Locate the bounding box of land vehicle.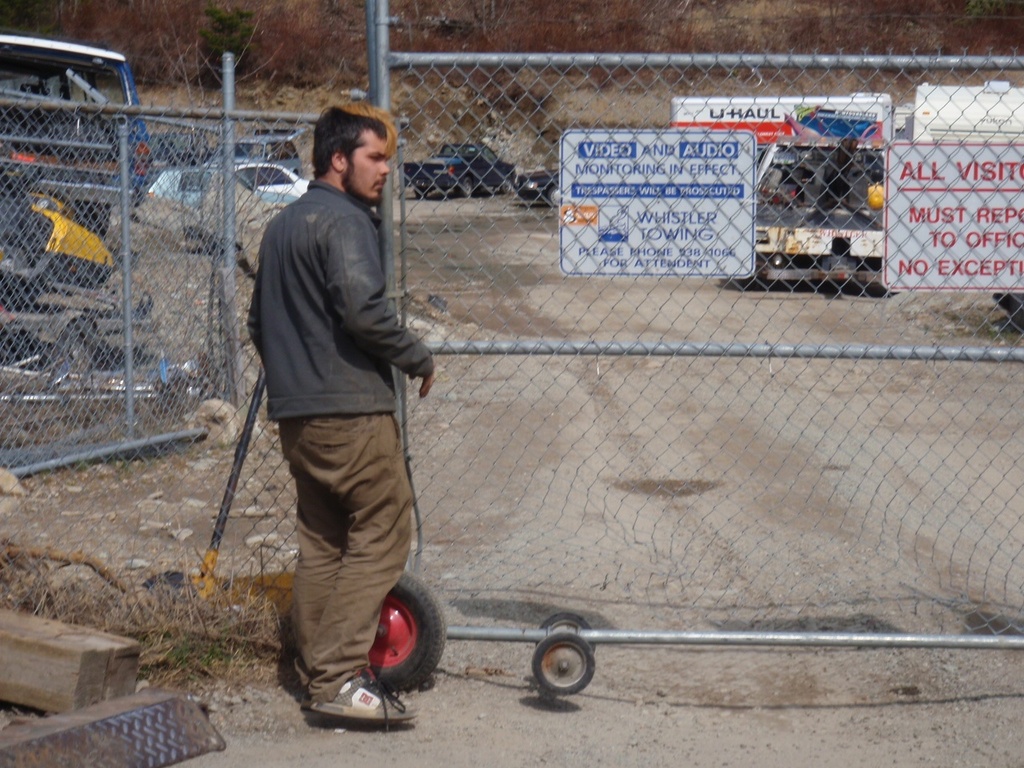
Bounding box: locate(0, 34, 162, 264).
